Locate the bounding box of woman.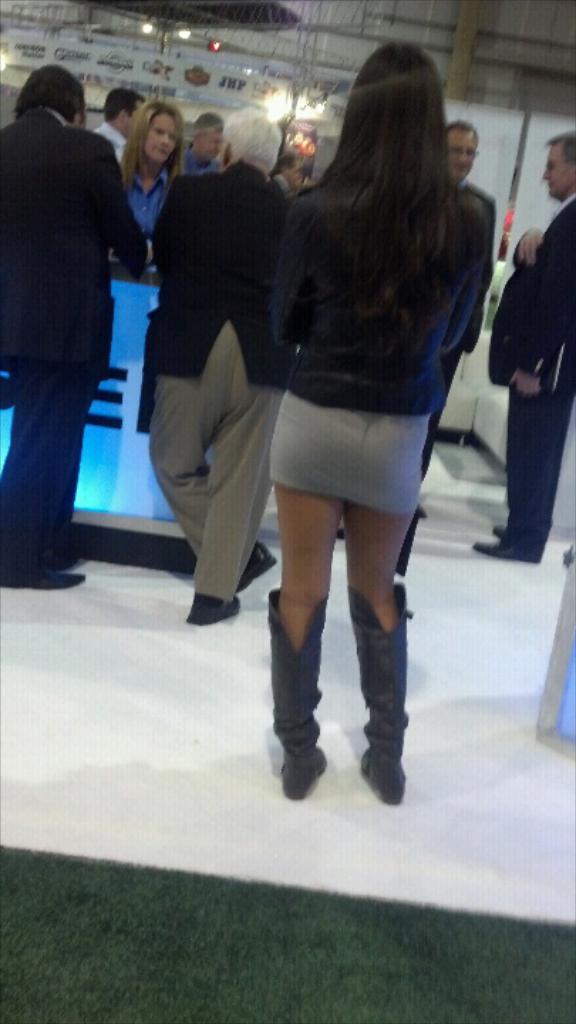
Bounding box: box(274, 38, 474, 789).
